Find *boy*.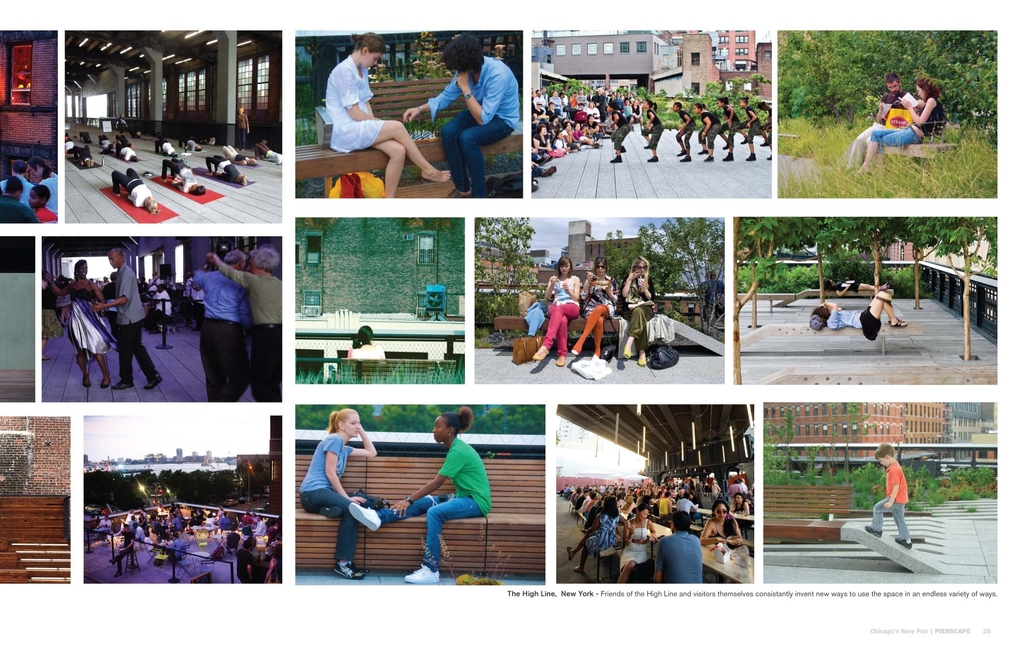
<bbox>403, 32, 515, 193</bbox>.
